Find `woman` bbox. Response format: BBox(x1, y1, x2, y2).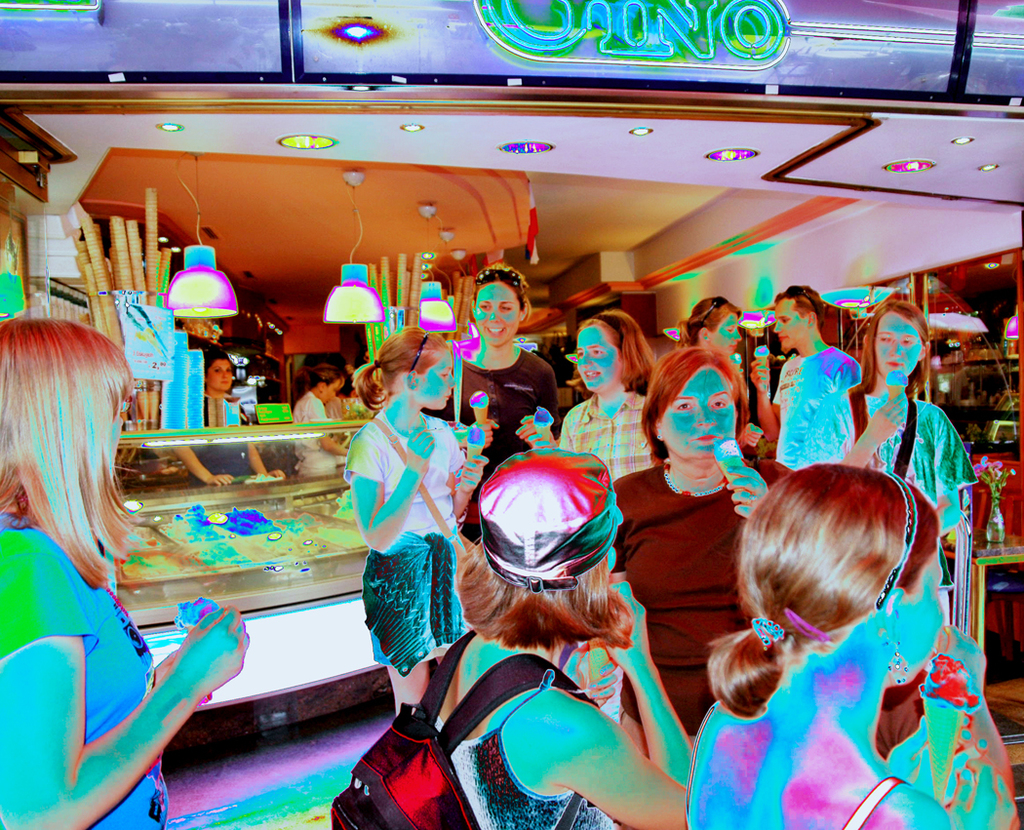
BBox(334, 326, 491, 735).
